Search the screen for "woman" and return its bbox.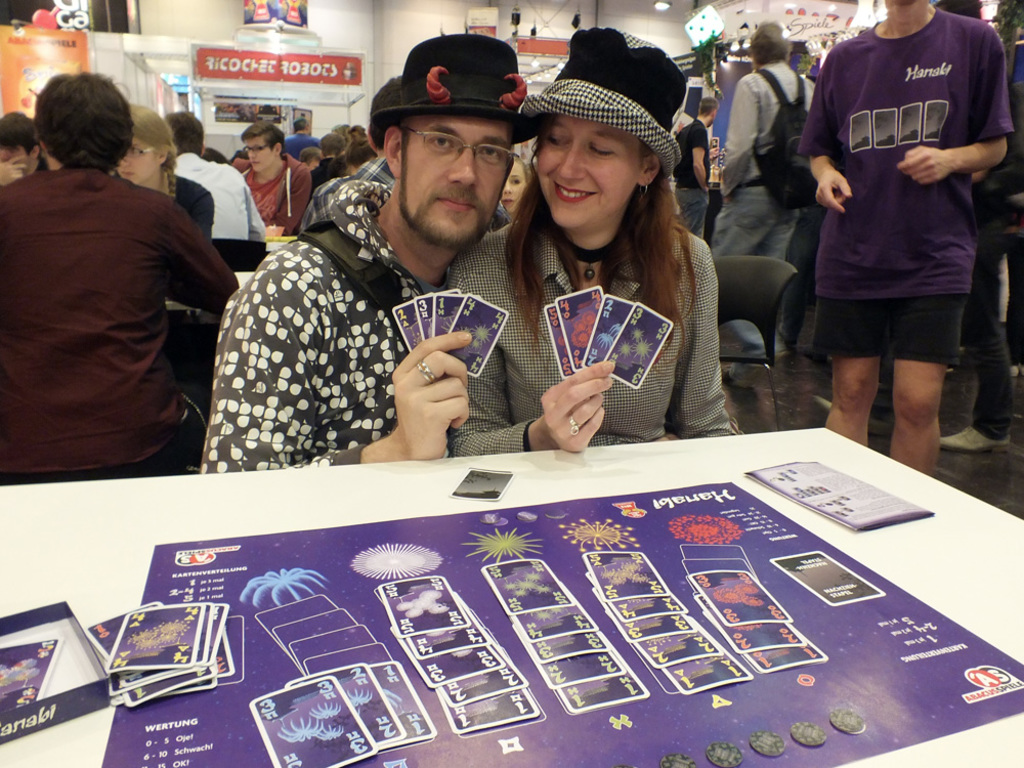
Found: box=[442, 22, 751, 461].
